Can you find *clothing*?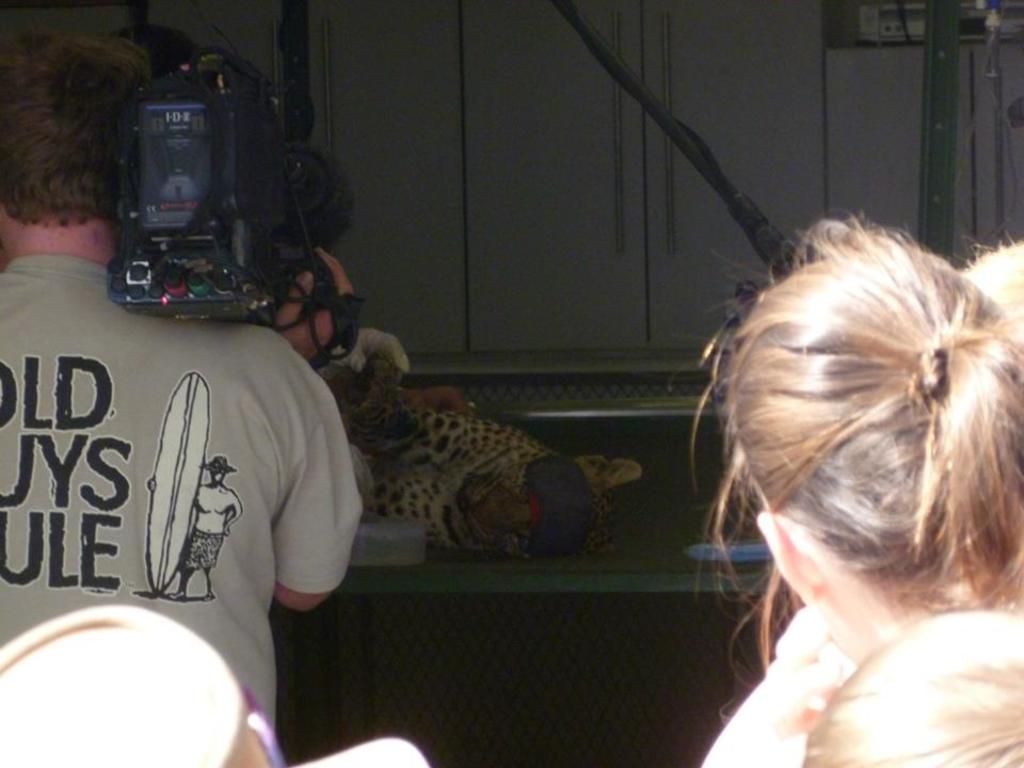
Yes, bounding box: <box>36,230,374,711</box>.
